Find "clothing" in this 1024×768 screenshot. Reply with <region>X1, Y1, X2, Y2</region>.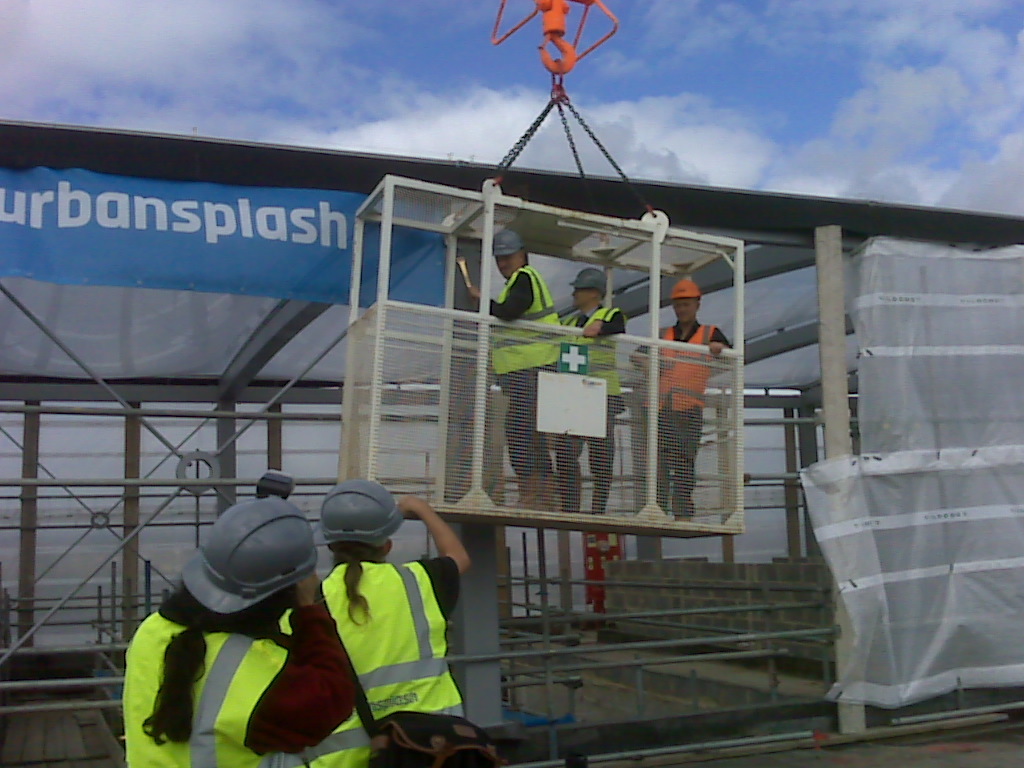
<region>121, 594, 351, 767</region>.
